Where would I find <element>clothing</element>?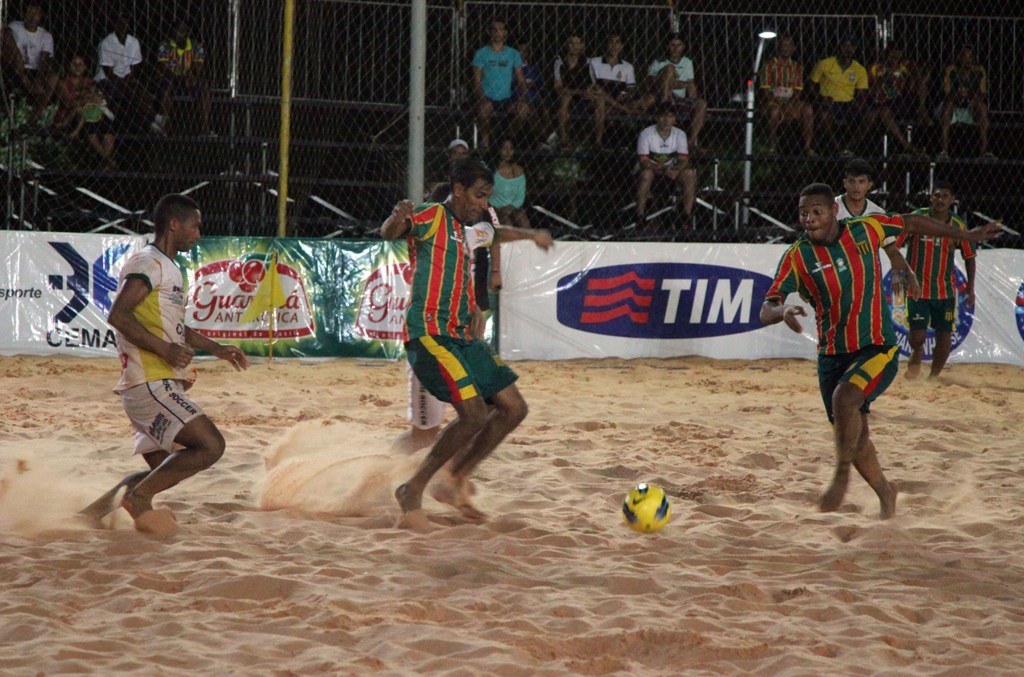
At box=[552, 52, 599, 111].
